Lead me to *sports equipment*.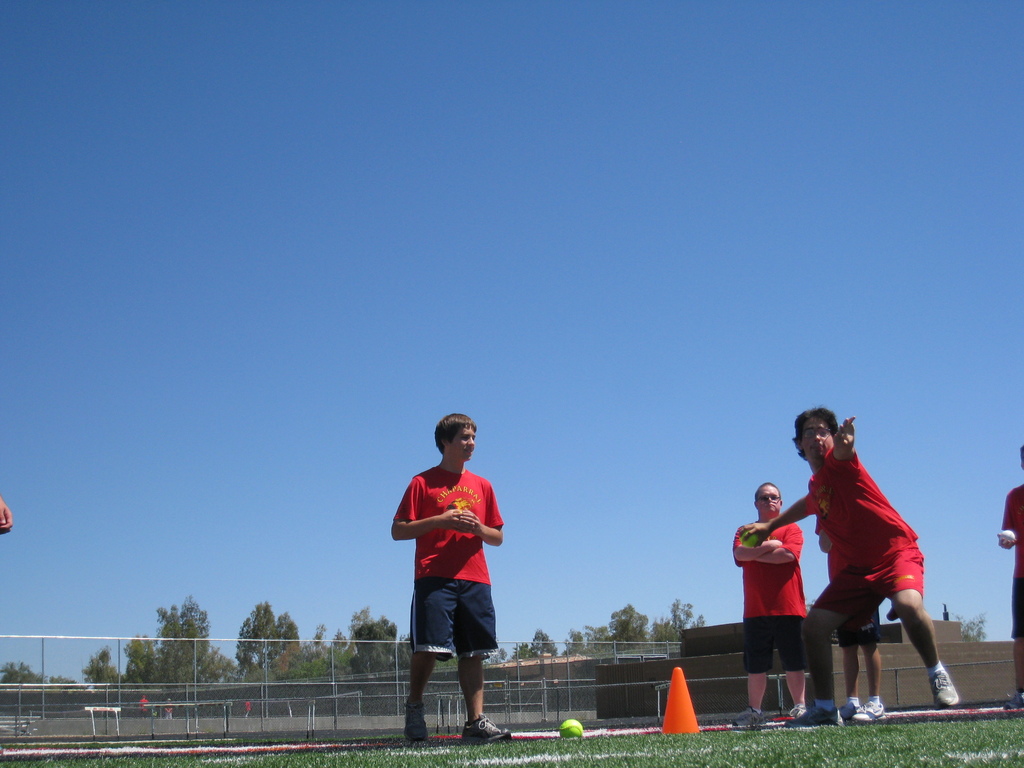
Lead to pyautogui.locateOnScreen(563, 718, 582, 738).
